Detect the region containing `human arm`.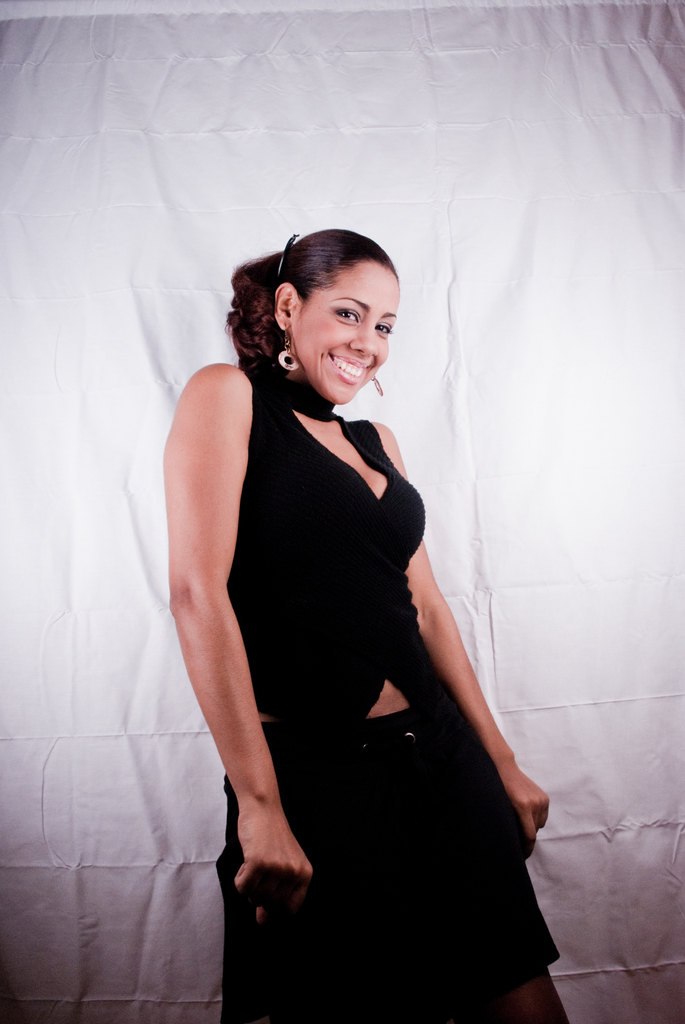
locate(152, 312, 305, 924).
